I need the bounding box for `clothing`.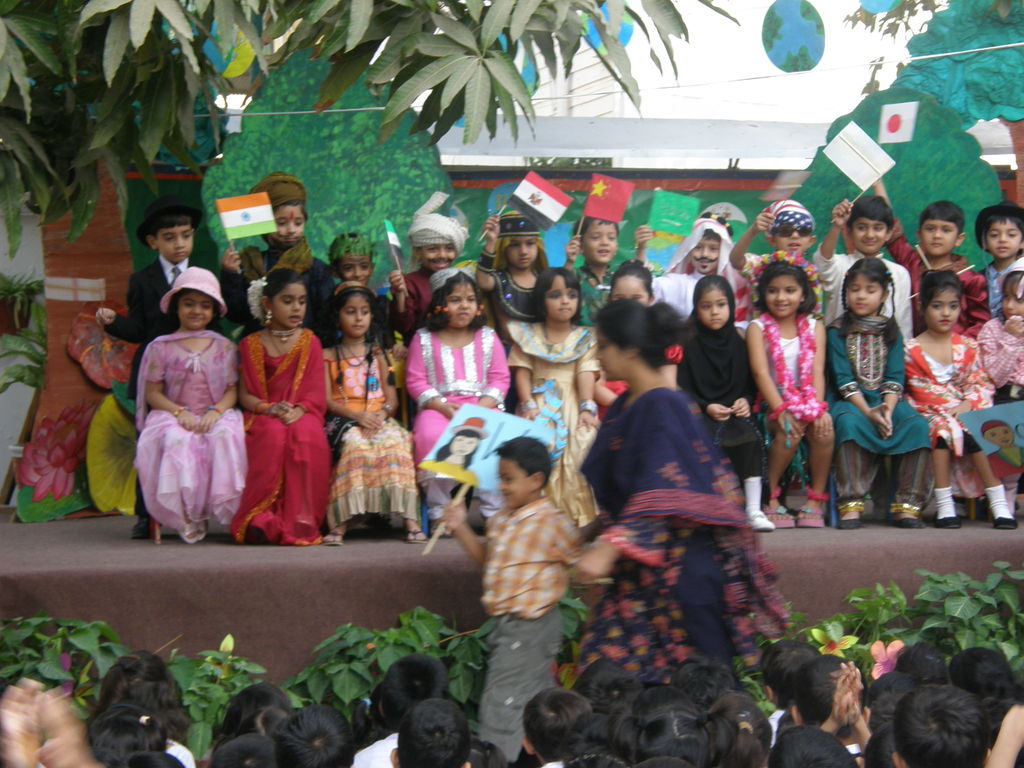
Here it is: rect(406, 318, 516, 520).
